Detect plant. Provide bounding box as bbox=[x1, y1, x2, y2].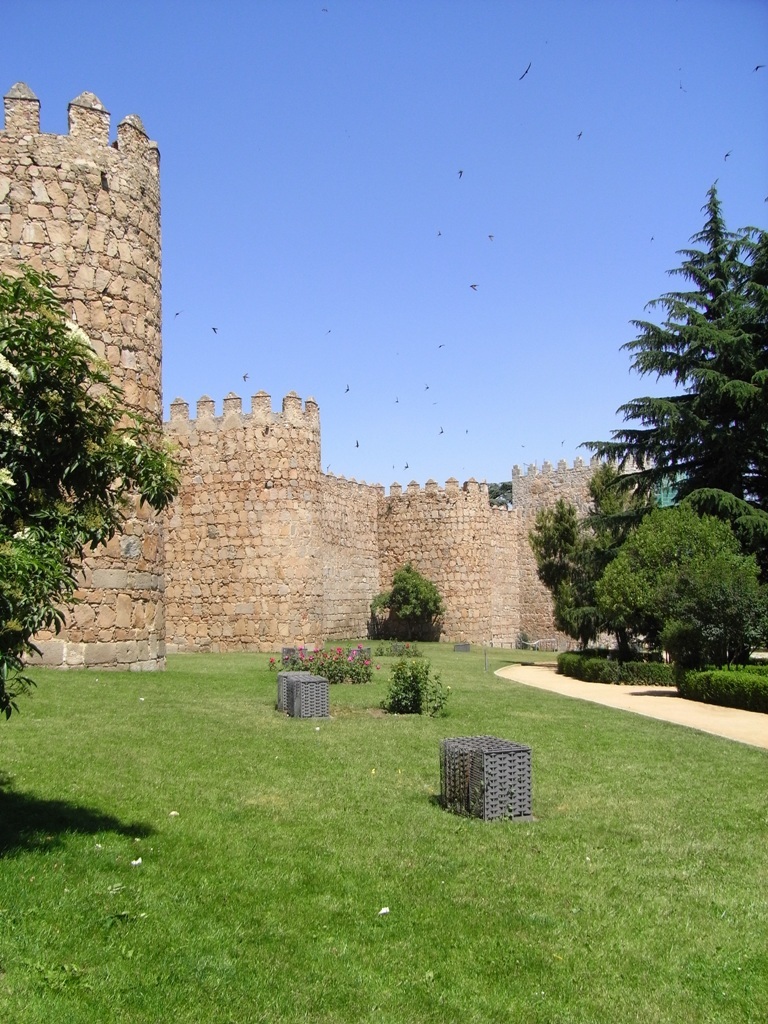
bbox=[670, 646, 767, 721].
